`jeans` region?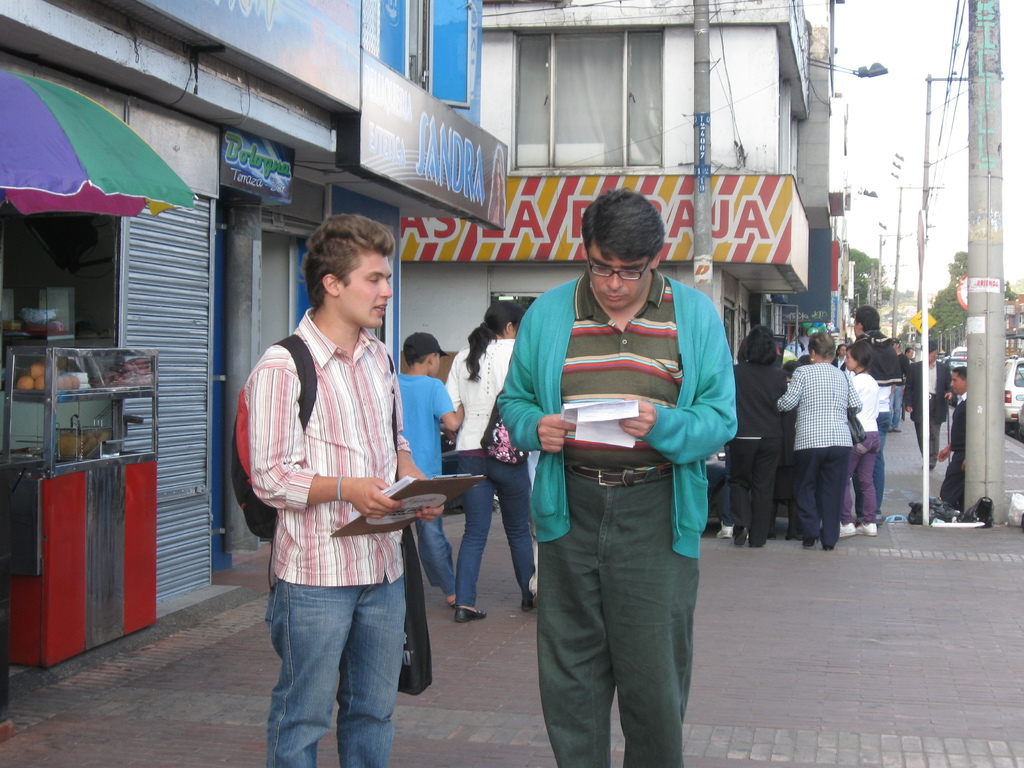
{"x1": 878, "y1": 441, "x2": 890, "y2": 490}
